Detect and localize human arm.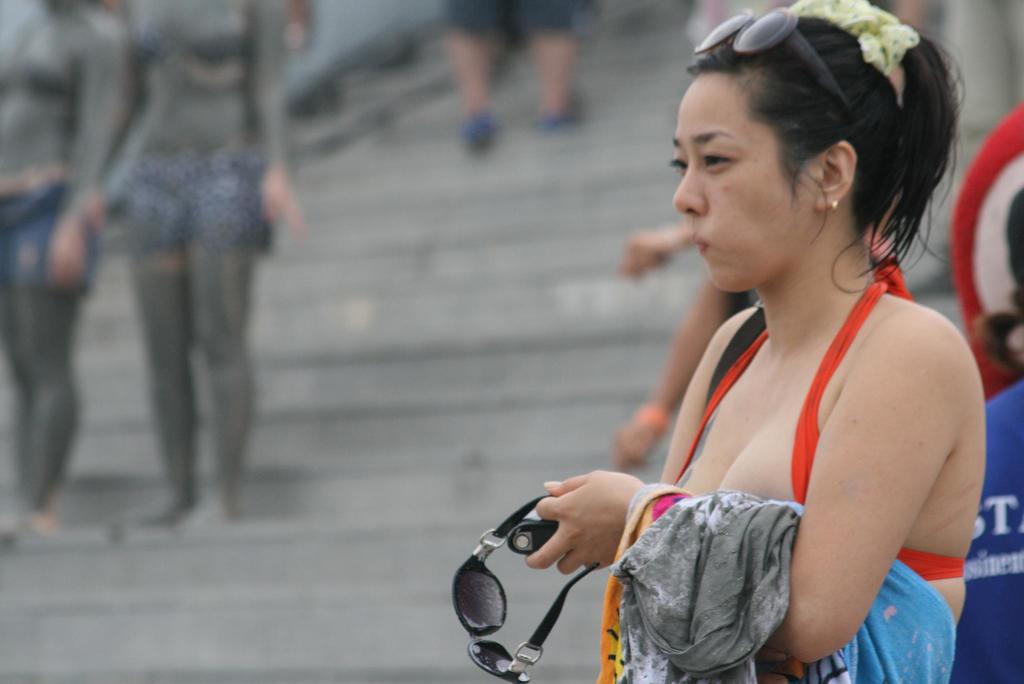
Localized at box=[625, 219, 689, 276].
